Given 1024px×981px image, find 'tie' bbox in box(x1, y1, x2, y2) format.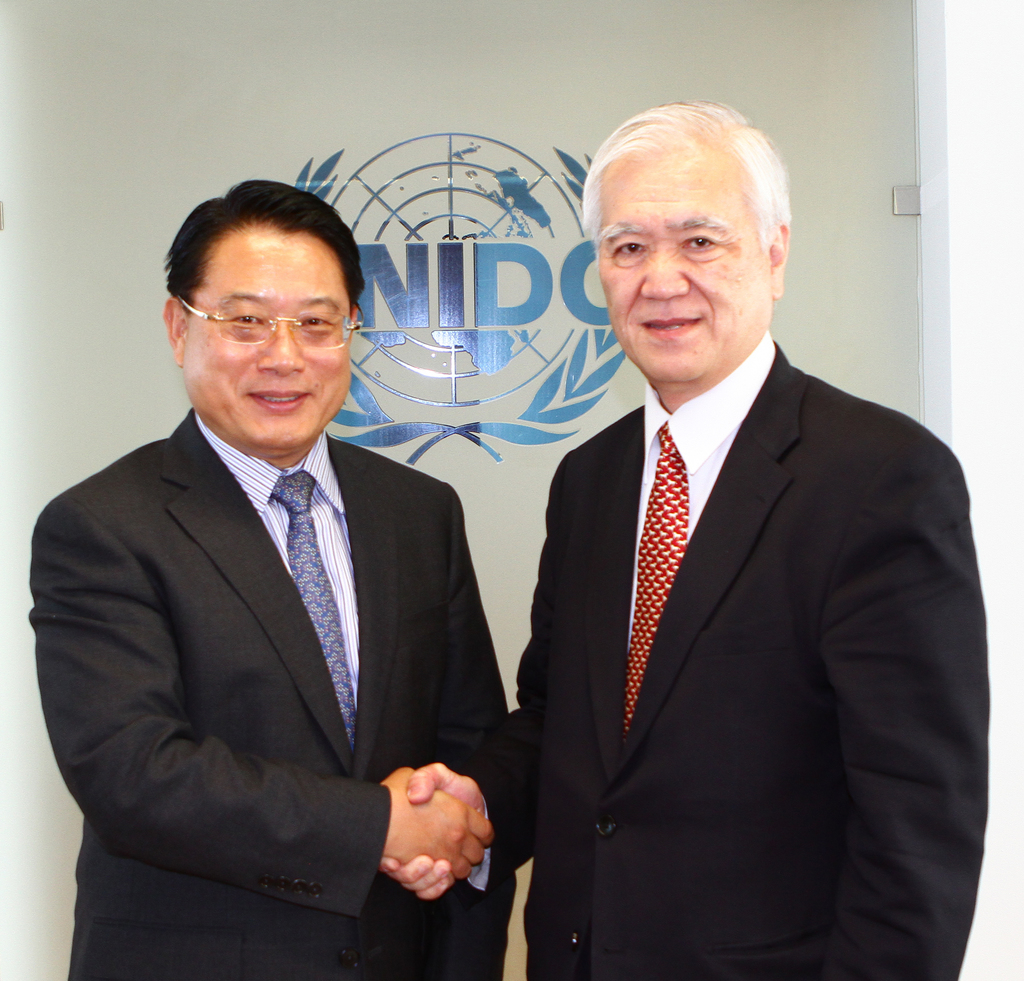
box(266, 463, 360, 760).
